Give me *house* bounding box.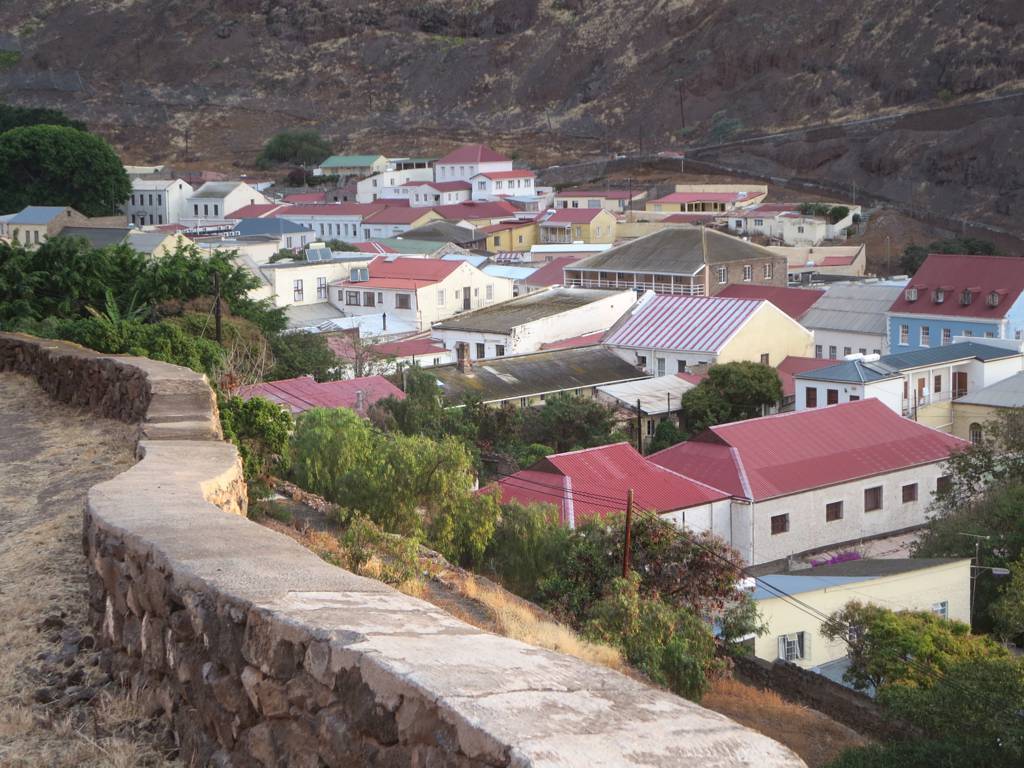
(left=433, top=147, right=507, bottom=181).
